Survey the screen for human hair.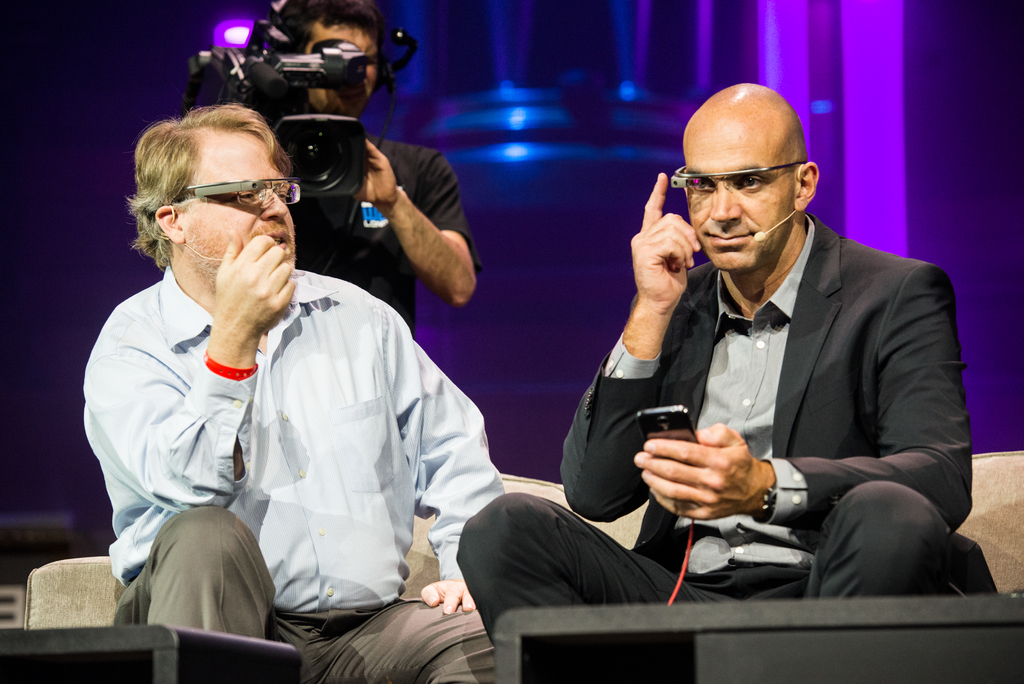
Survey found: <bbox>134, 88, 294, 252</bbox>.
